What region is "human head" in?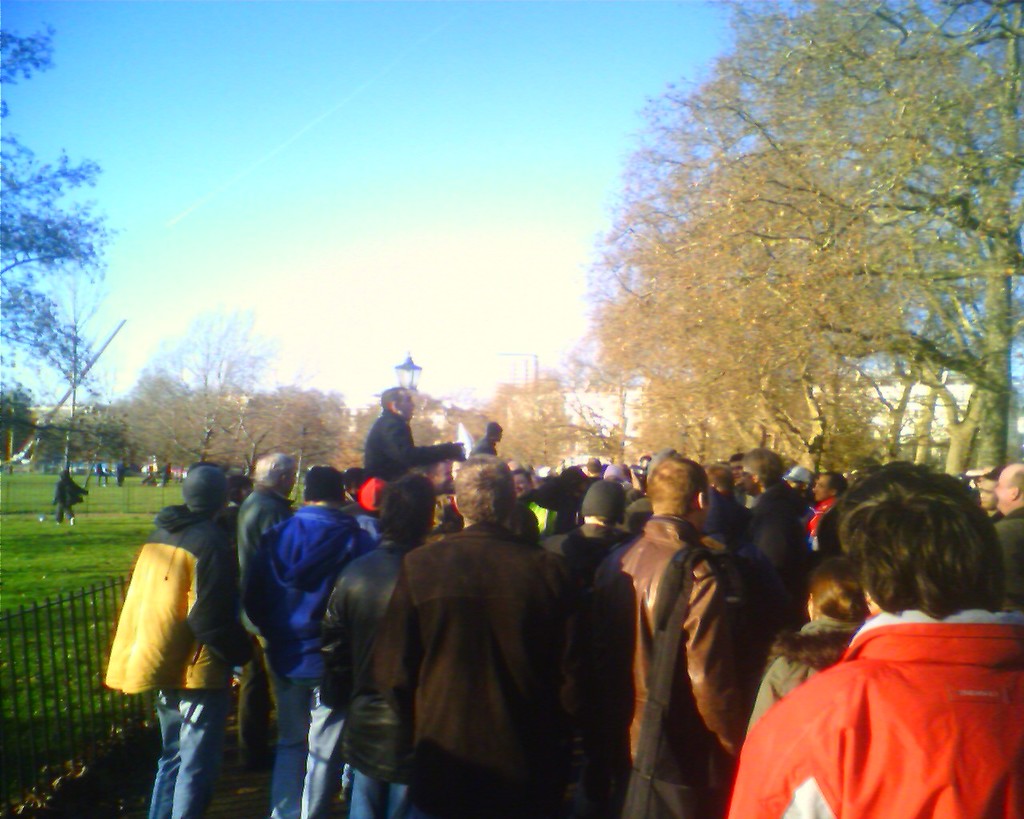
crop(854, 472, 999, 615).
